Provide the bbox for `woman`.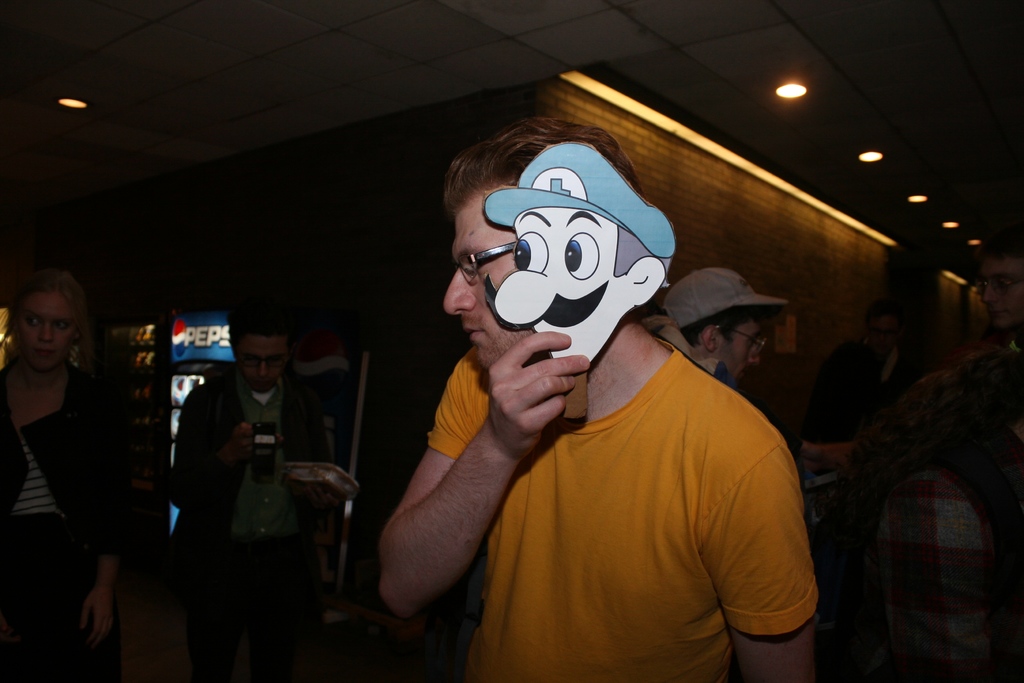
[left=5, top=261, right=166, bottom=670].
